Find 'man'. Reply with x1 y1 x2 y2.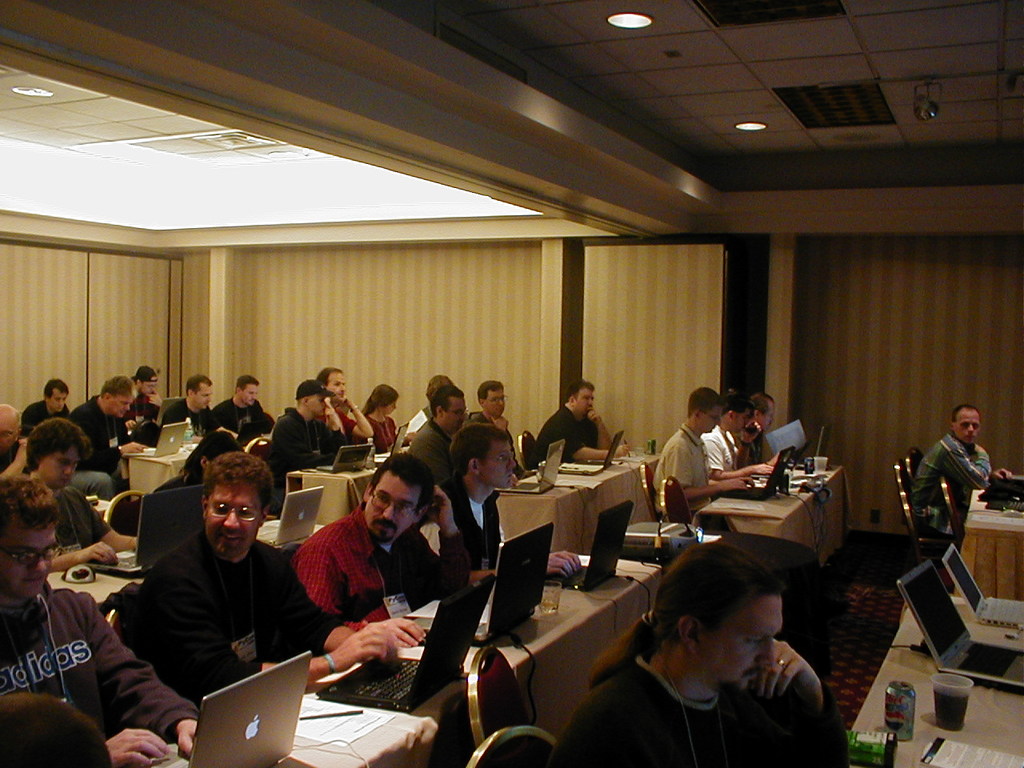
0 469 206 767.
